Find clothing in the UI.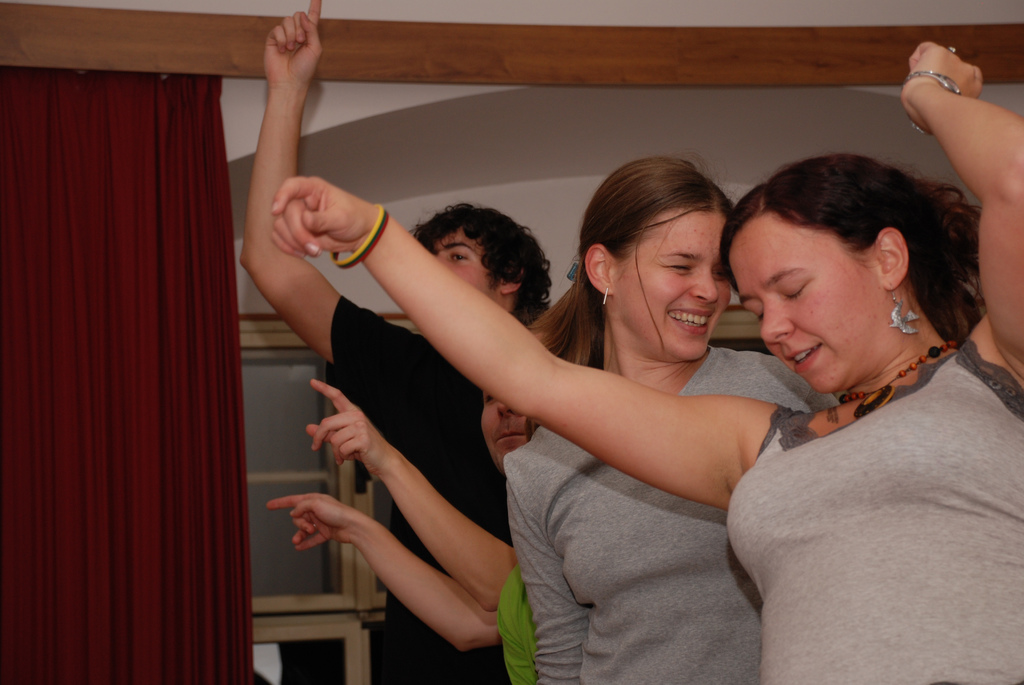
UI element at 322,297,508,684.
